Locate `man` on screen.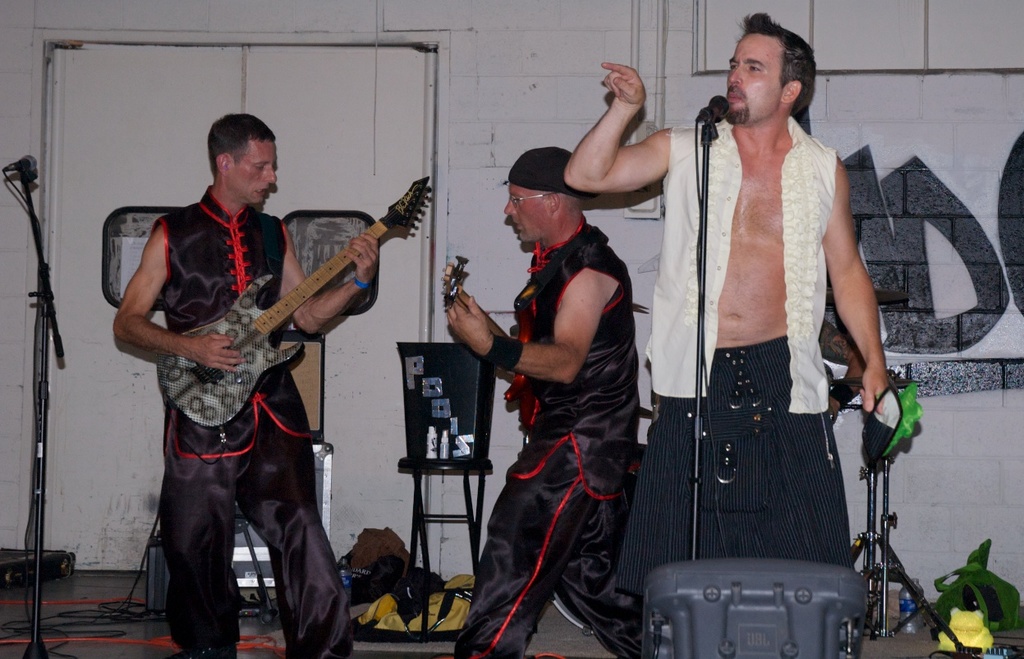
On screen at [116, 110, 388, 658].
